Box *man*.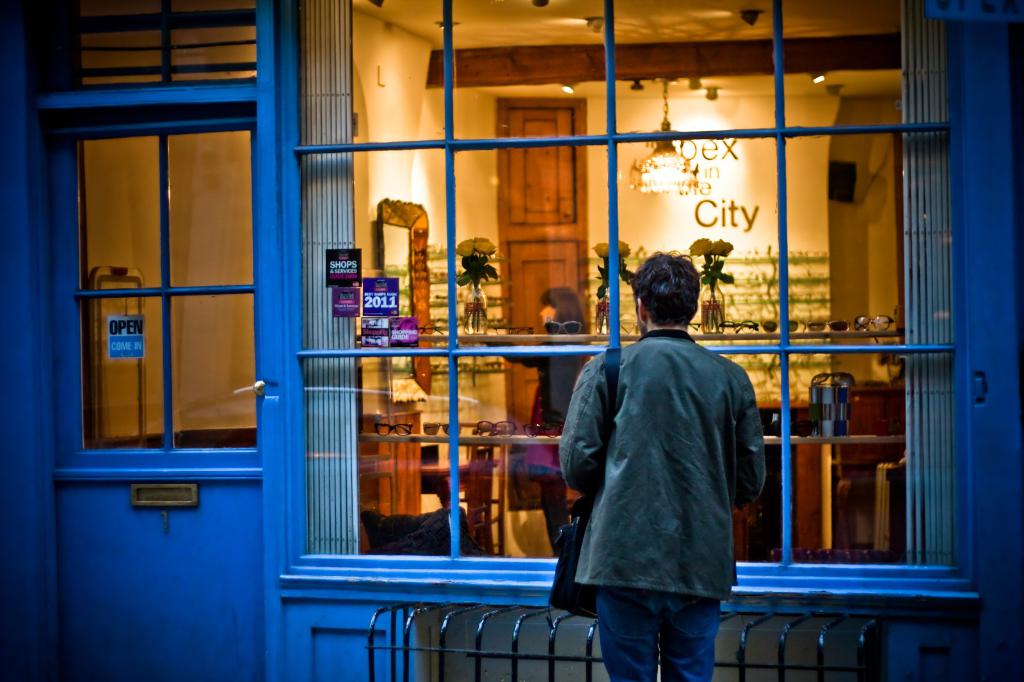
<box>557,247,774,681</box>.
